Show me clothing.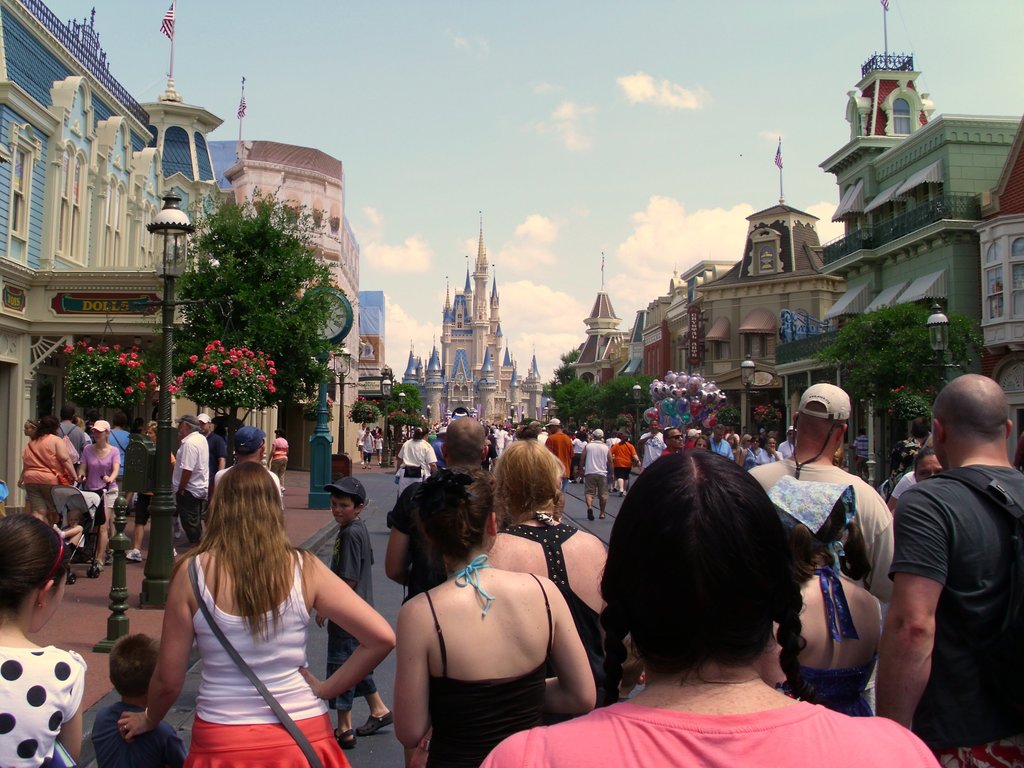
clothing is here: (x1=83, y1=431, x2=95, y2=444).
